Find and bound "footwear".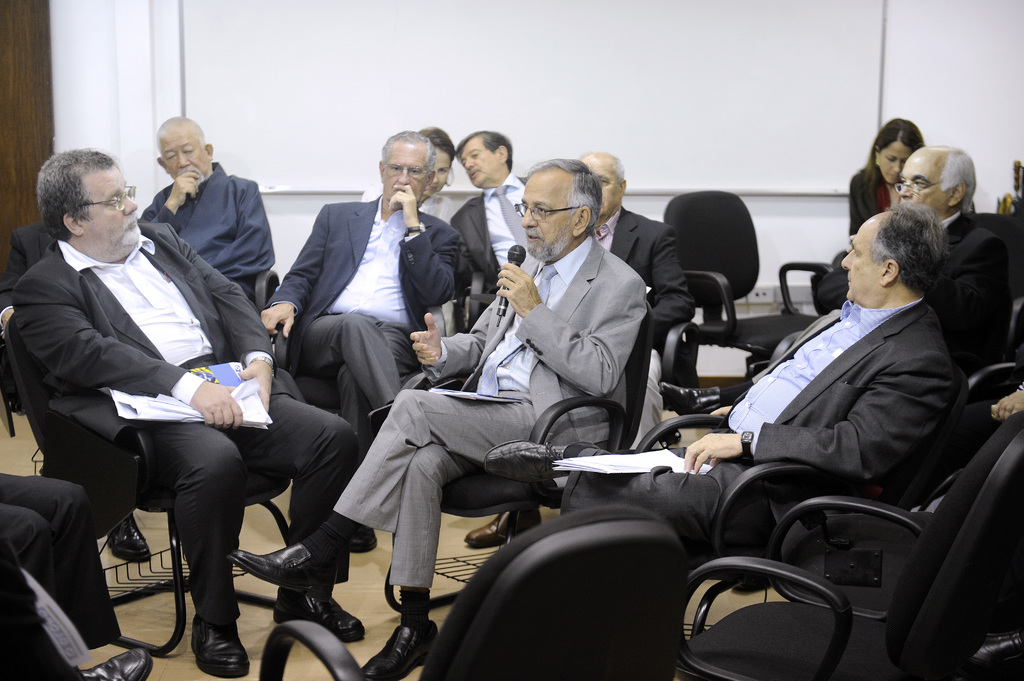
Bound: 189/614/252/678.
